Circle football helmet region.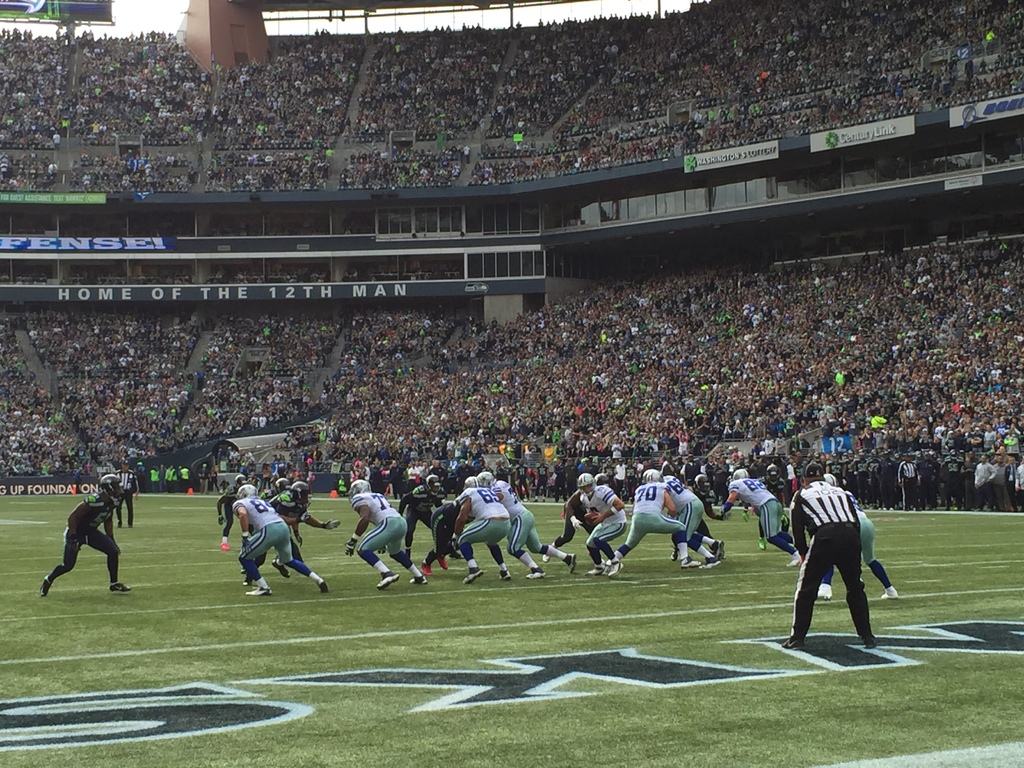
Region: (left=573, top=474, right=596, bottom=495).
